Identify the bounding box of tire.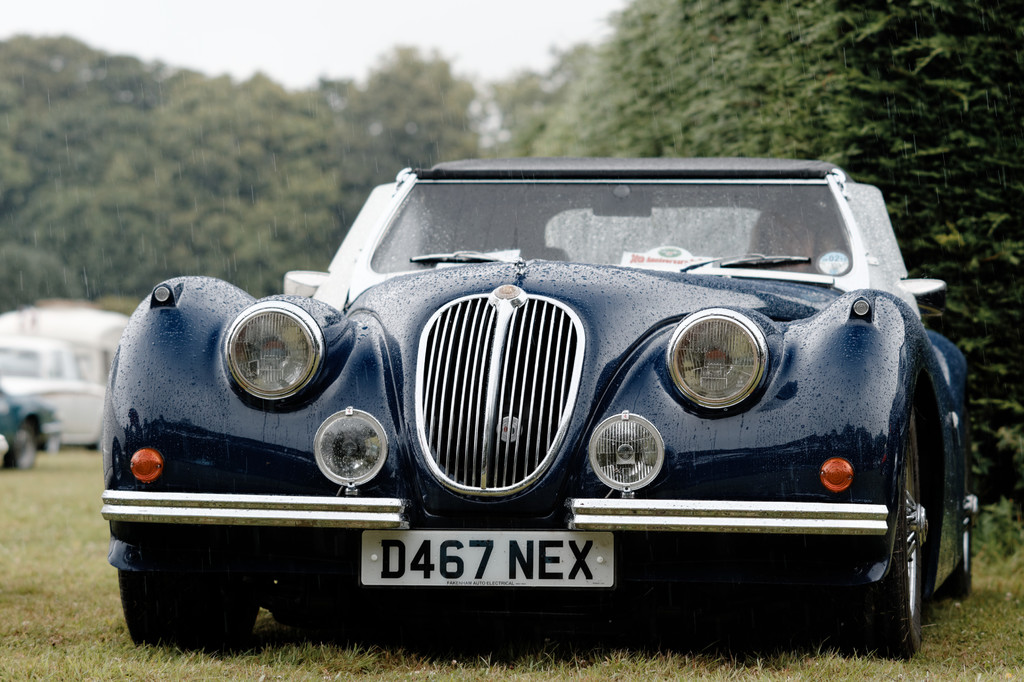
[940, 425, 973, 598].
